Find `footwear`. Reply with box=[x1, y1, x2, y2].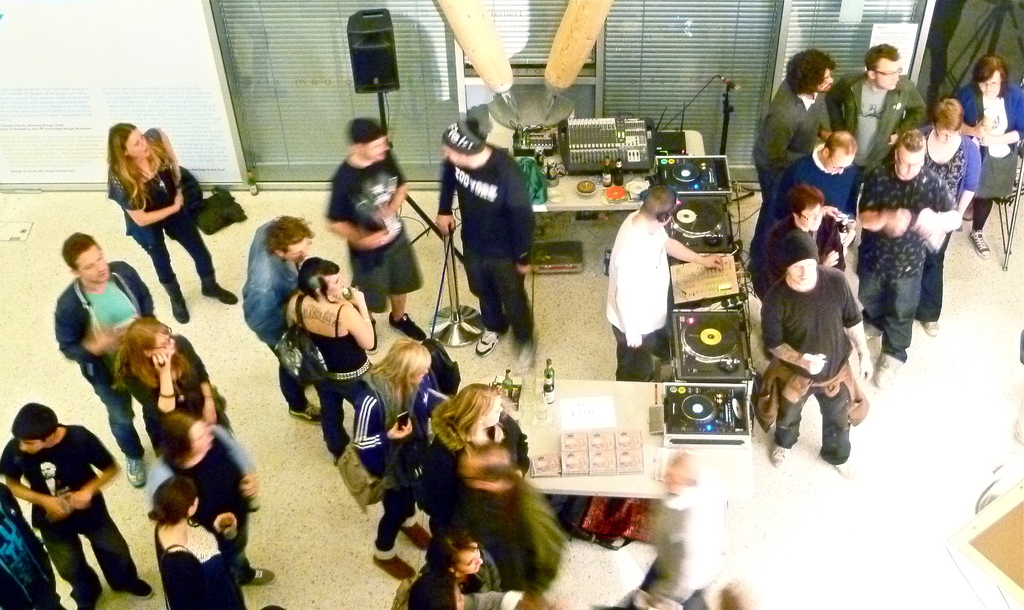
box=[766, 445, 787, 467].
